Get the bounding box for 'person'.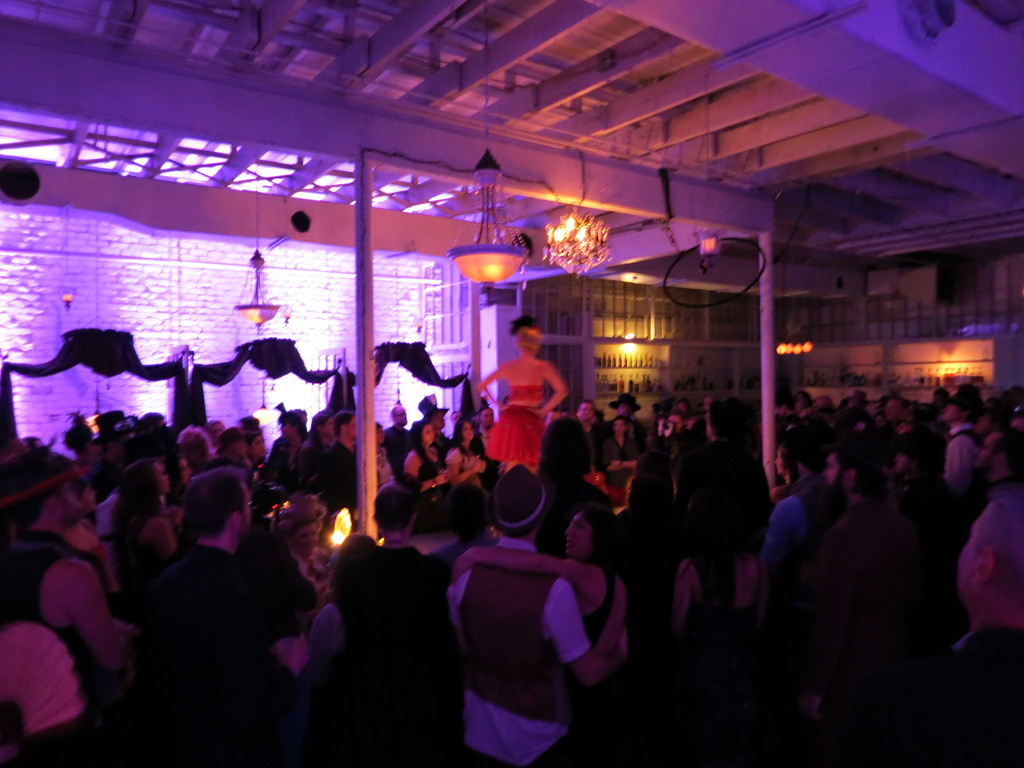
box=[374, 486, 422, 549].
